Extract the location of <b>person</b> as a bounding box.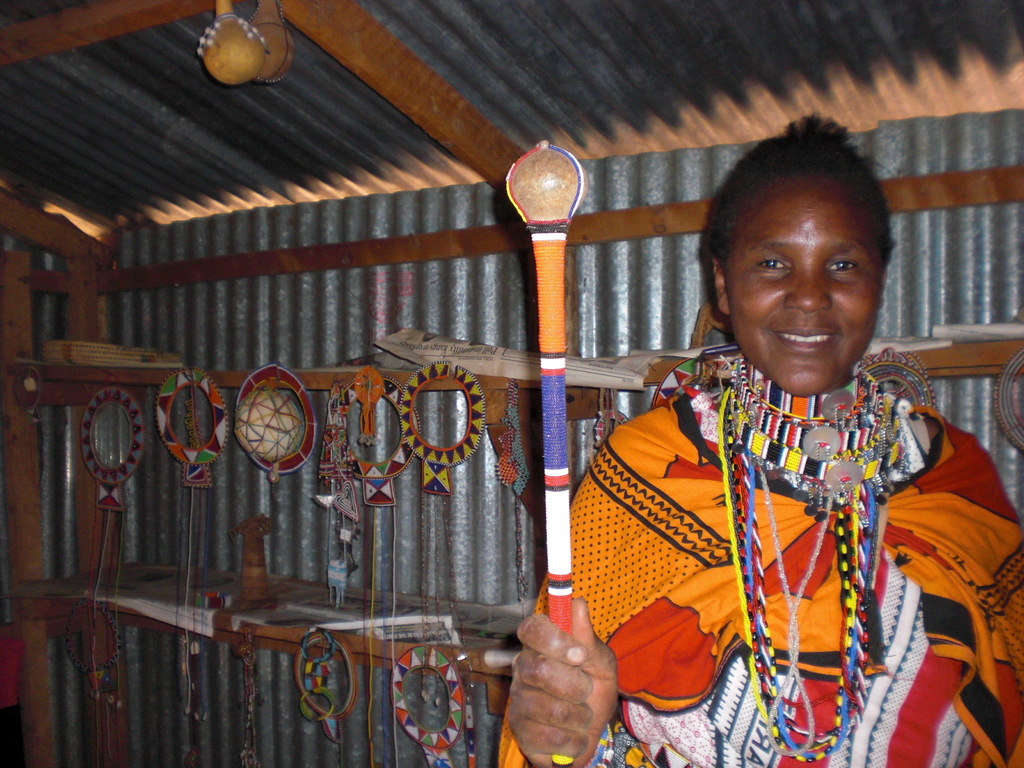
x1=575 y1=155 x2=995 y2=757.
